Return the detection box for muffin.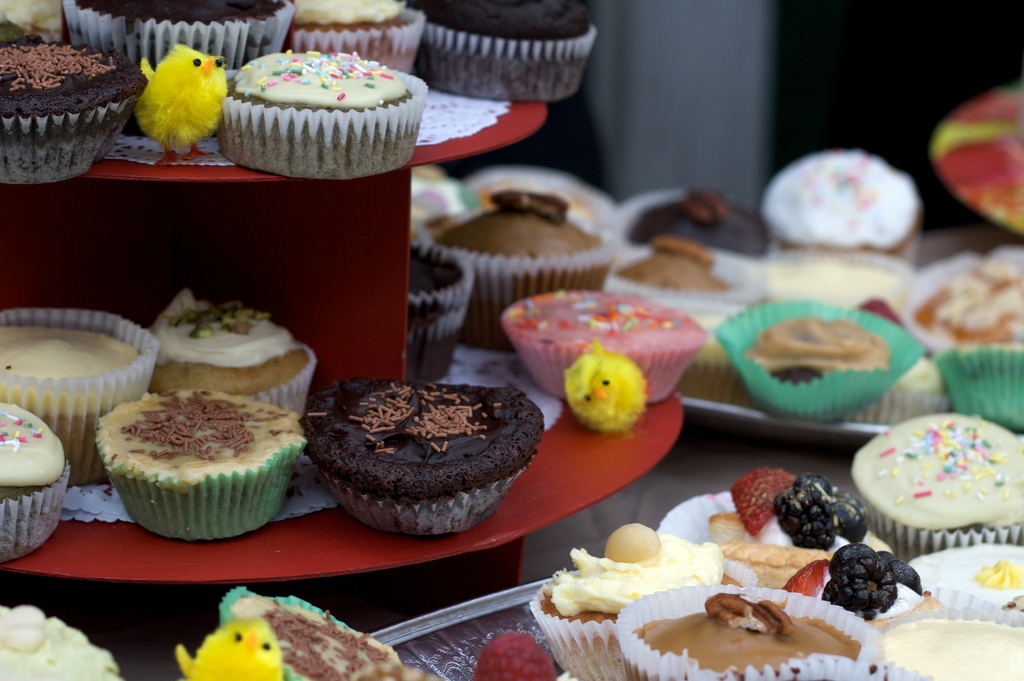
x1=0, y1=303, x2=157, y2=486.
